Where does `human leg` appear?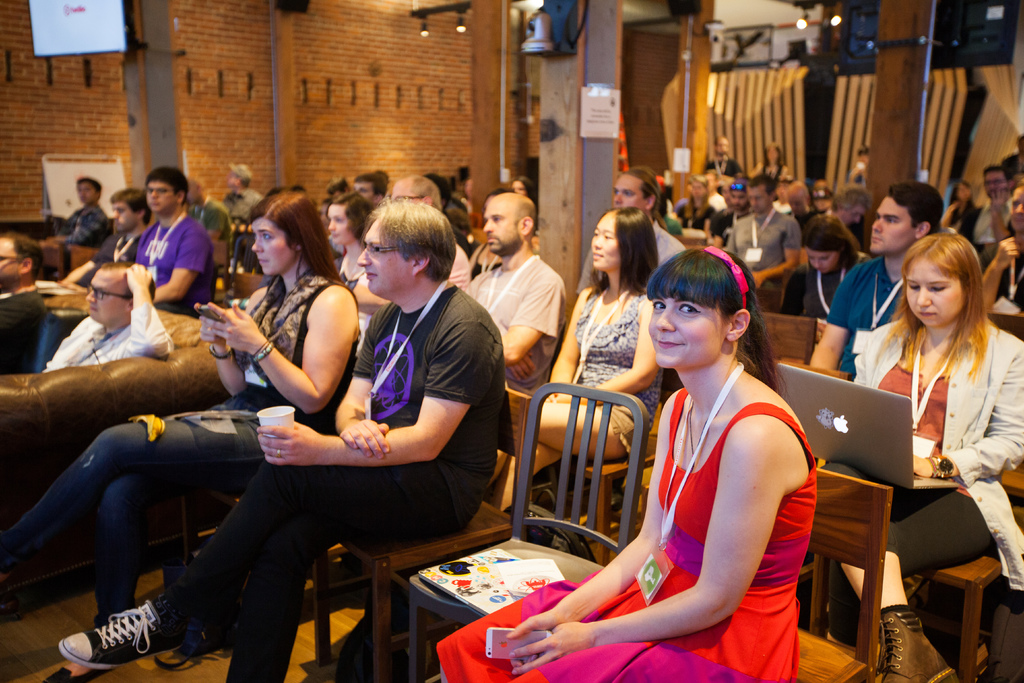
Appears at <region>816, 466, 993, 682</region>.
